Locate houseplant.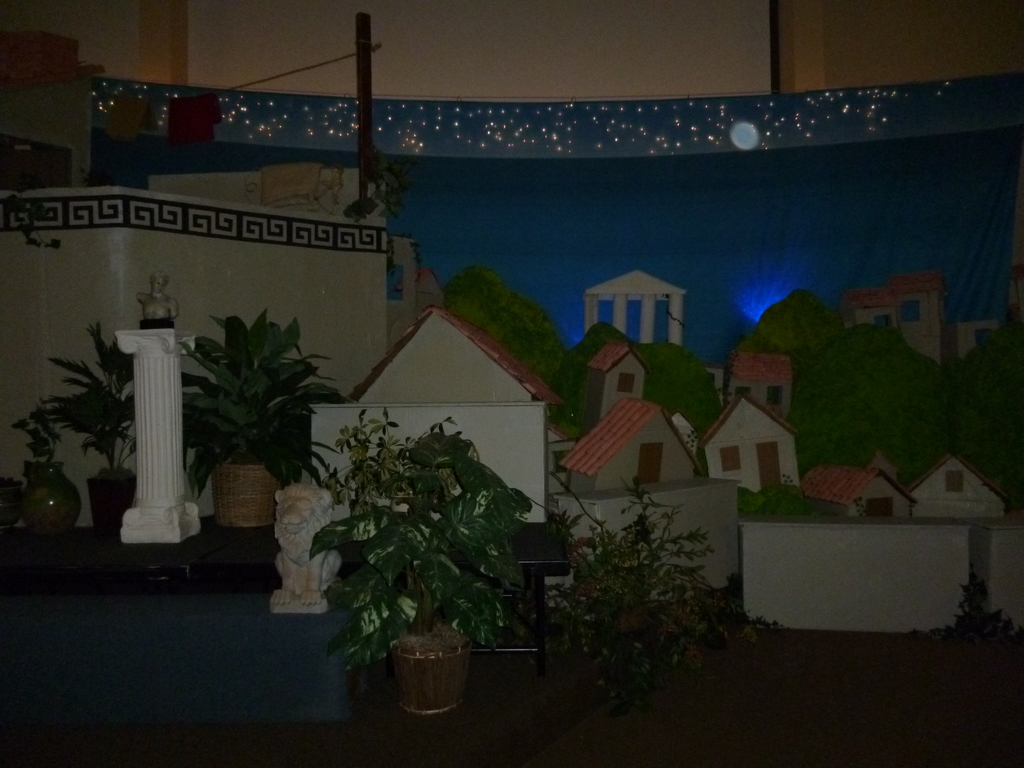
Bounding box: crop(544, 471, 781, 714).
